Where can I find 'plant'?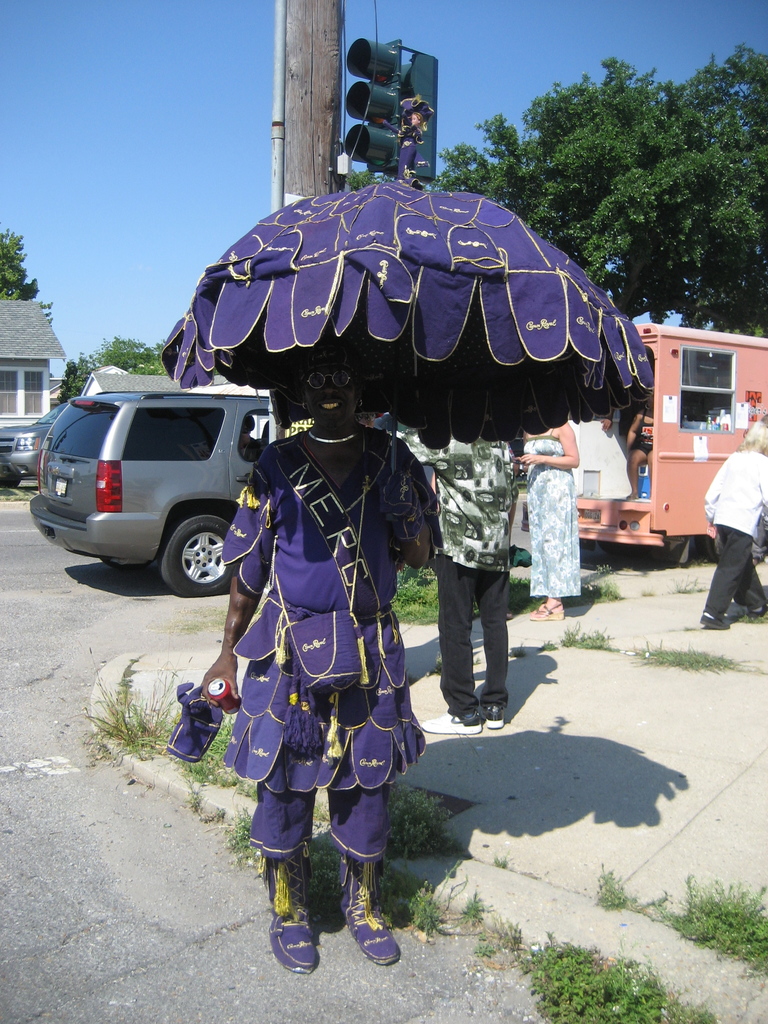
You can find it at (x1=618, y1=641, x2=733, y2=672).
